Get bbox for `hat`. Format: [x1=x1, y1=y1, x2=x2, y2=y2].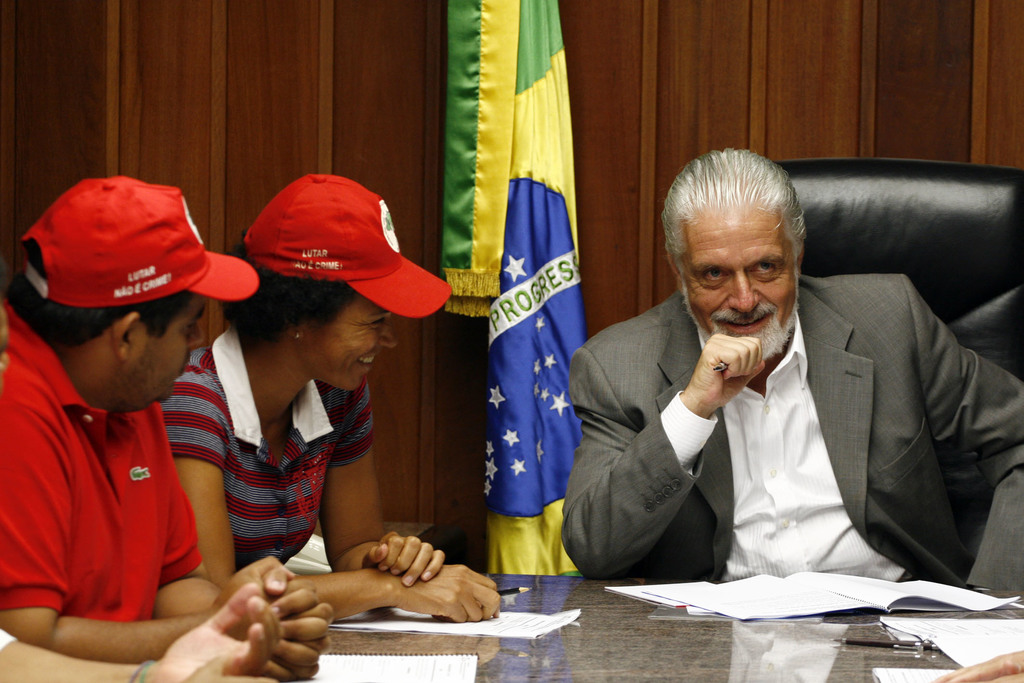
[x1=17, y1=174, x2=260, y2=306].
